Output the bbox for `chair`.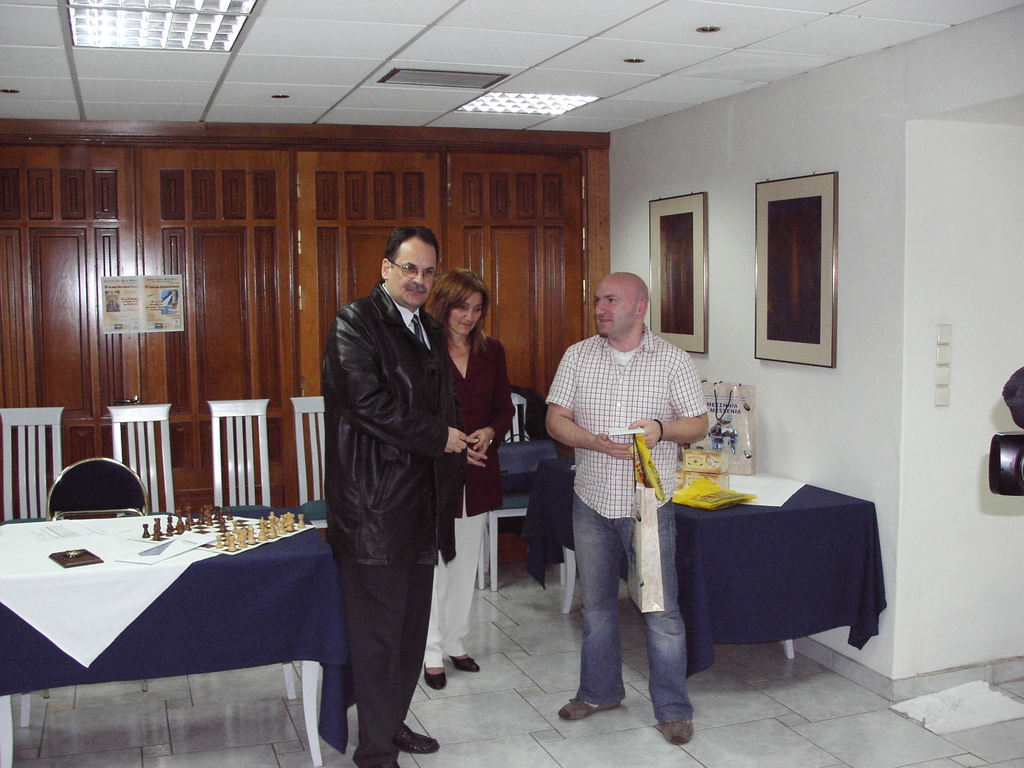
locate(198, 392, 274, 515).
